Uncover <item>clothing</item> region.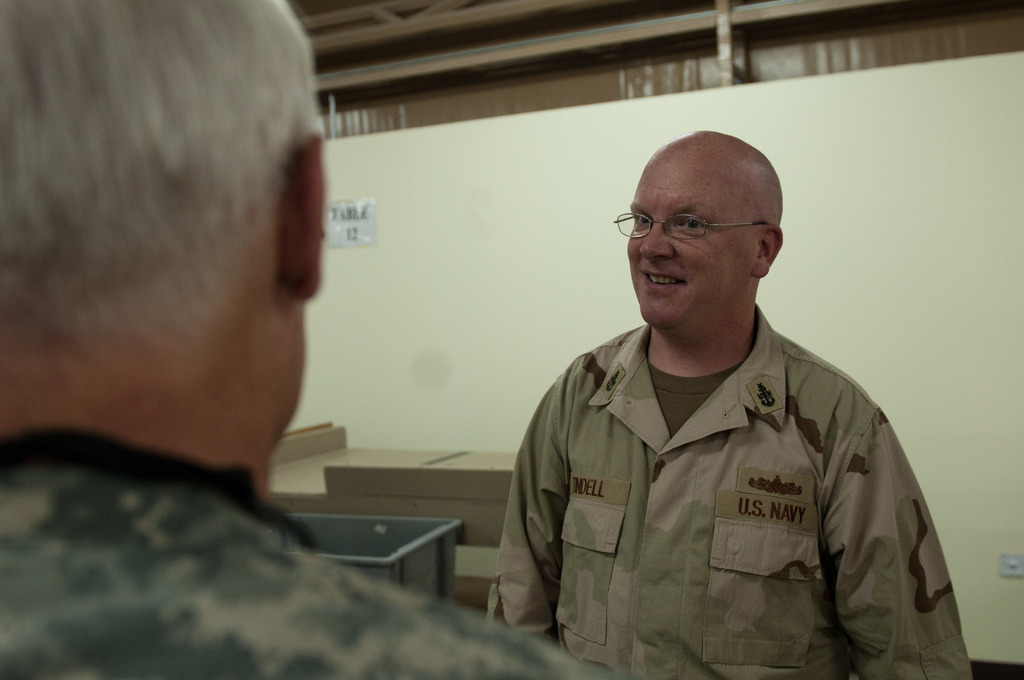
Uncovered: (x1=0, y1=421, x2=634, y2=679).
